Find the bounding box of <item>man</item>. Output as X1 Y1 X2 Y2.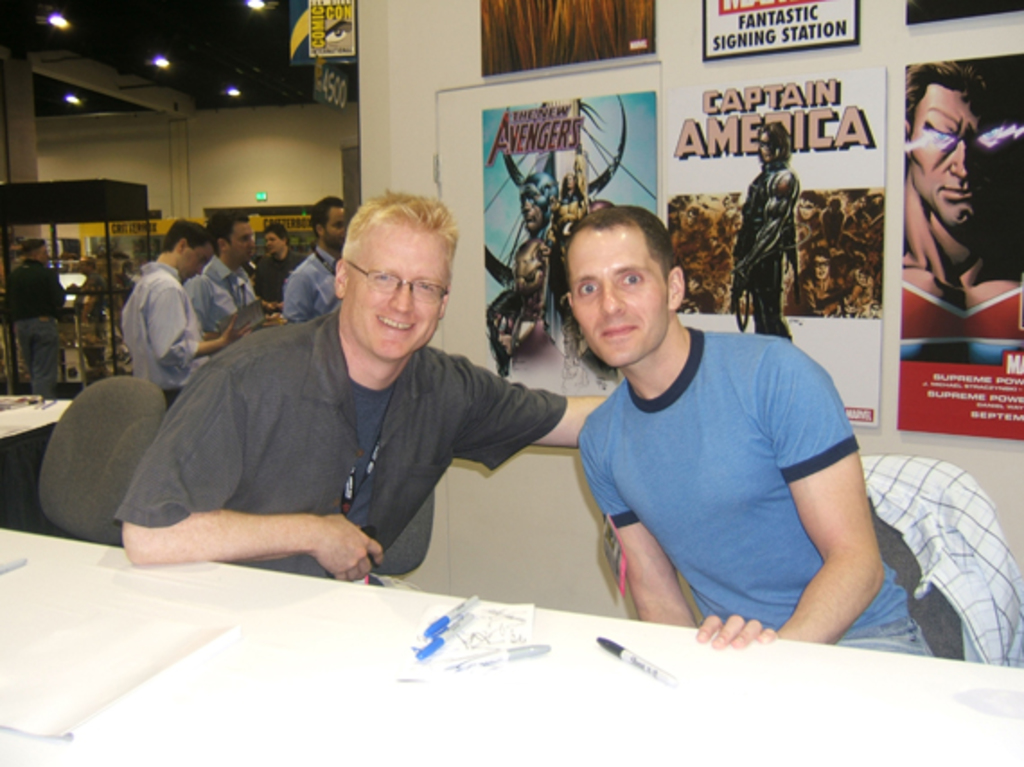
726 115 799 343.
